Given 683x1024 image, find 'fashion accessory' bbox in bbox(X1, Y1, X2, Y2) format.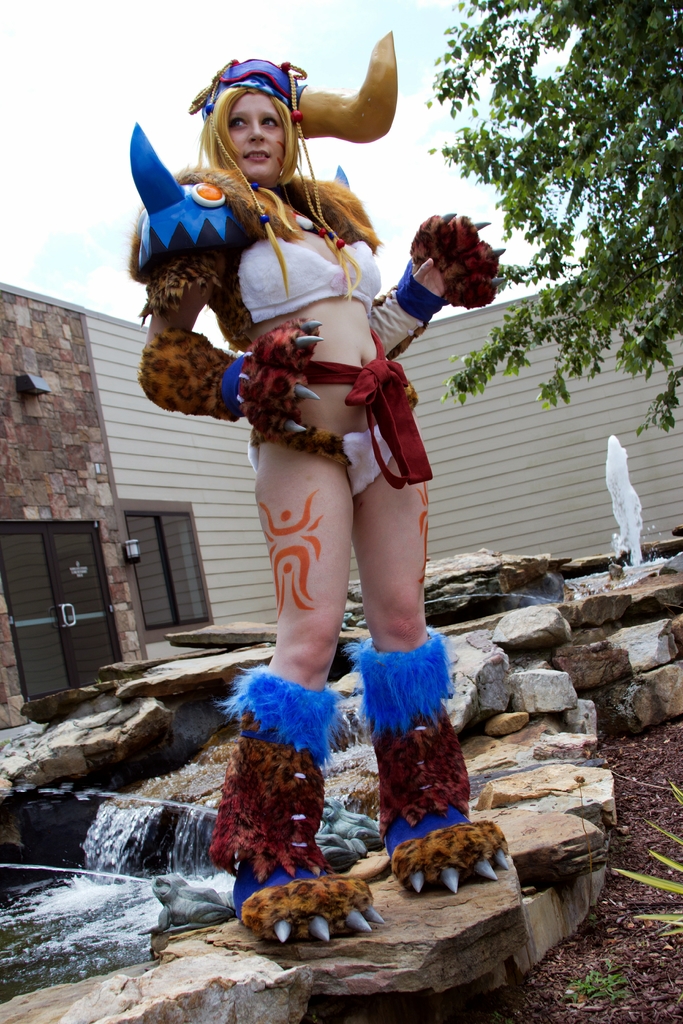
bbox(190, 29, 399, 145).
